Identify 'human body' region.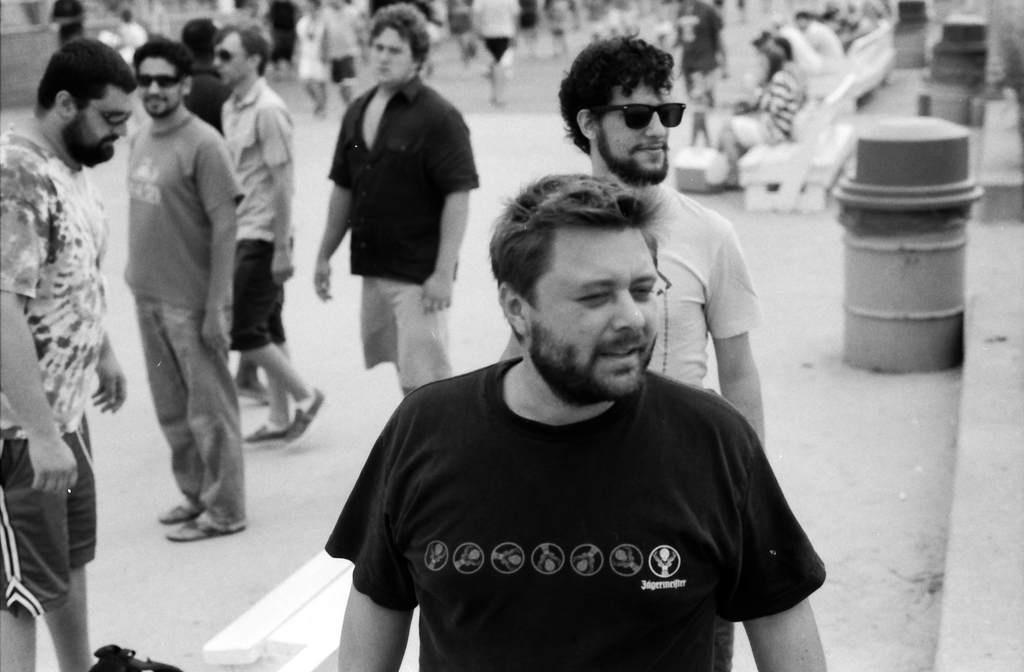
Region: bbox=(0, 36, 136, 671).
